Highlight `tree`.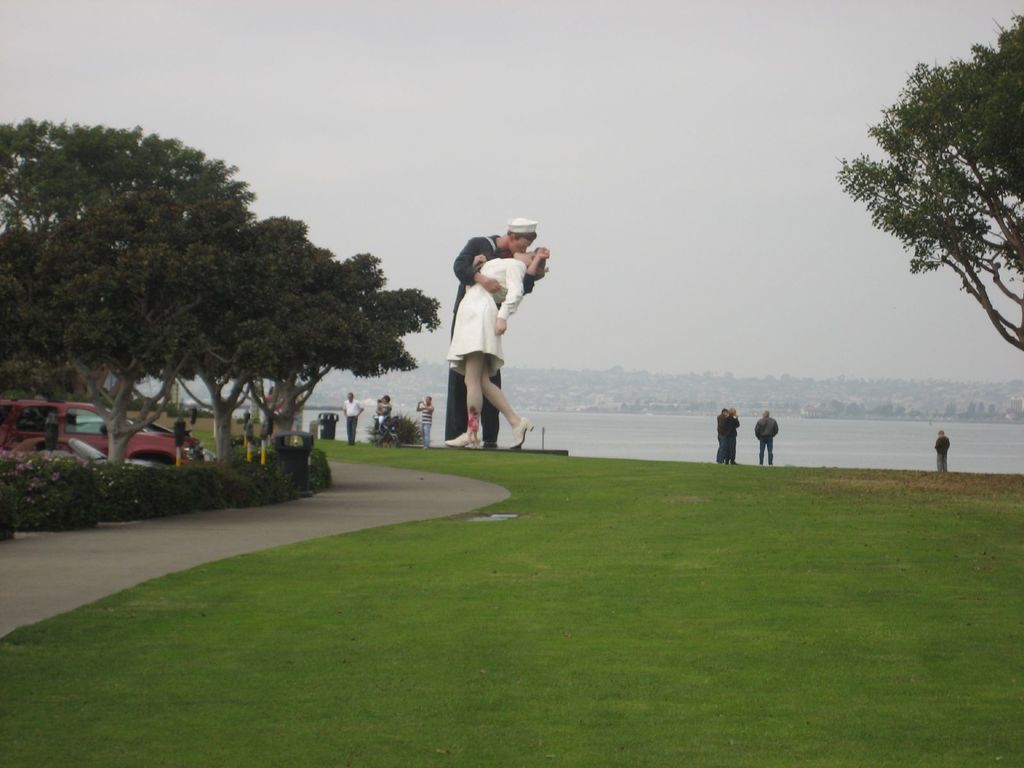
Highlighted region: [left=831, top=10, right=1023, bottom=358].
